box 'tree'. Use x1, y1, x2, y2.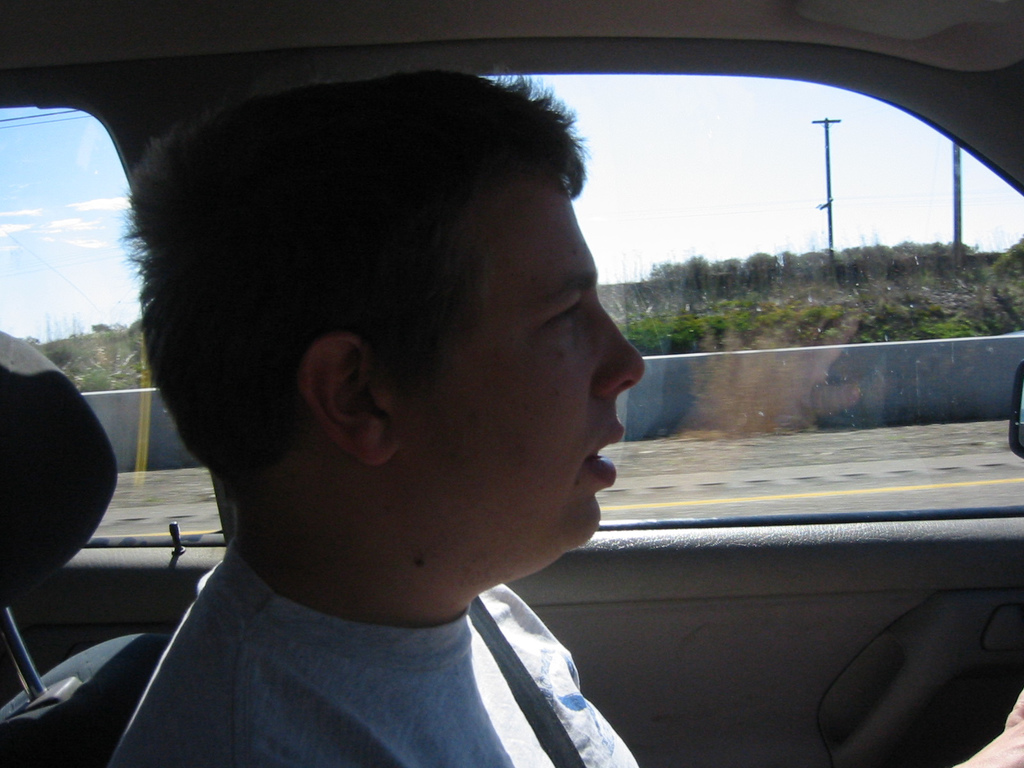
677, 254, 712, 294.
